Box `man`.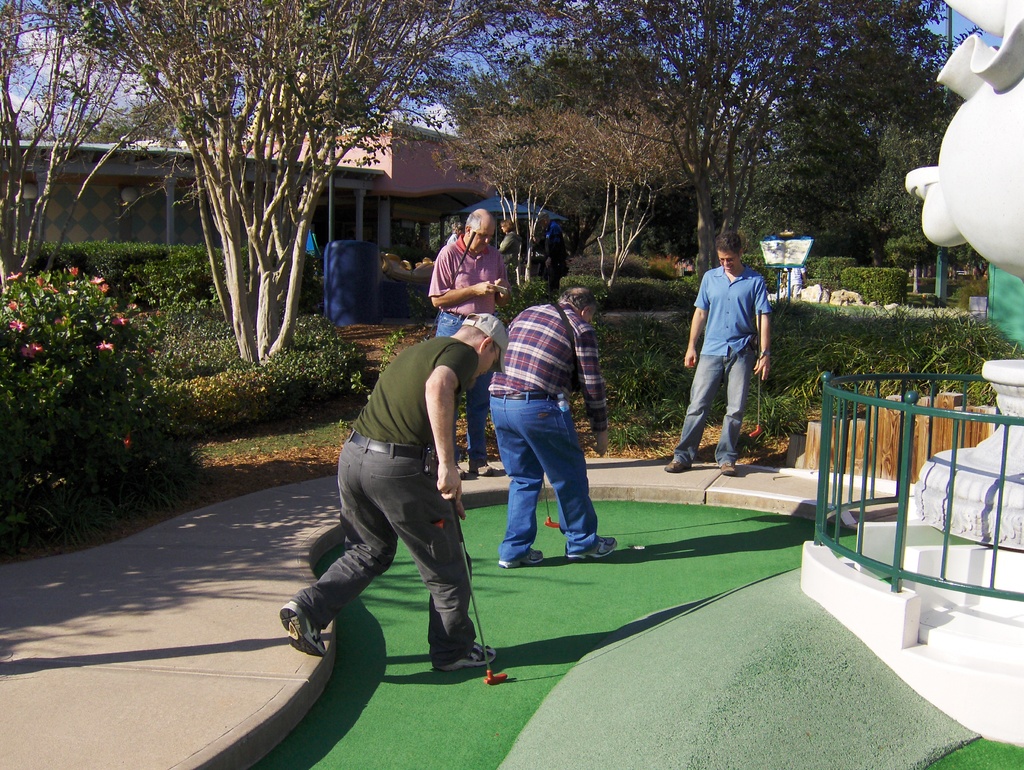
select_region(295, 298, 493, 687).
